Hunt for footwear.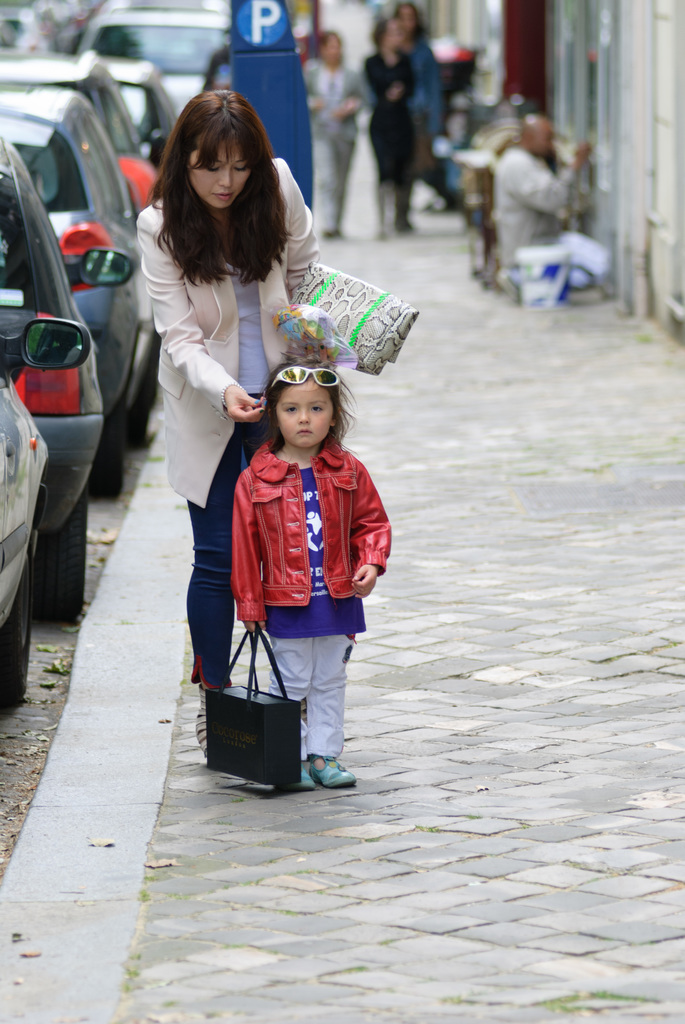
Hunted down at left=308, top=750, right=361, bottom=792.
